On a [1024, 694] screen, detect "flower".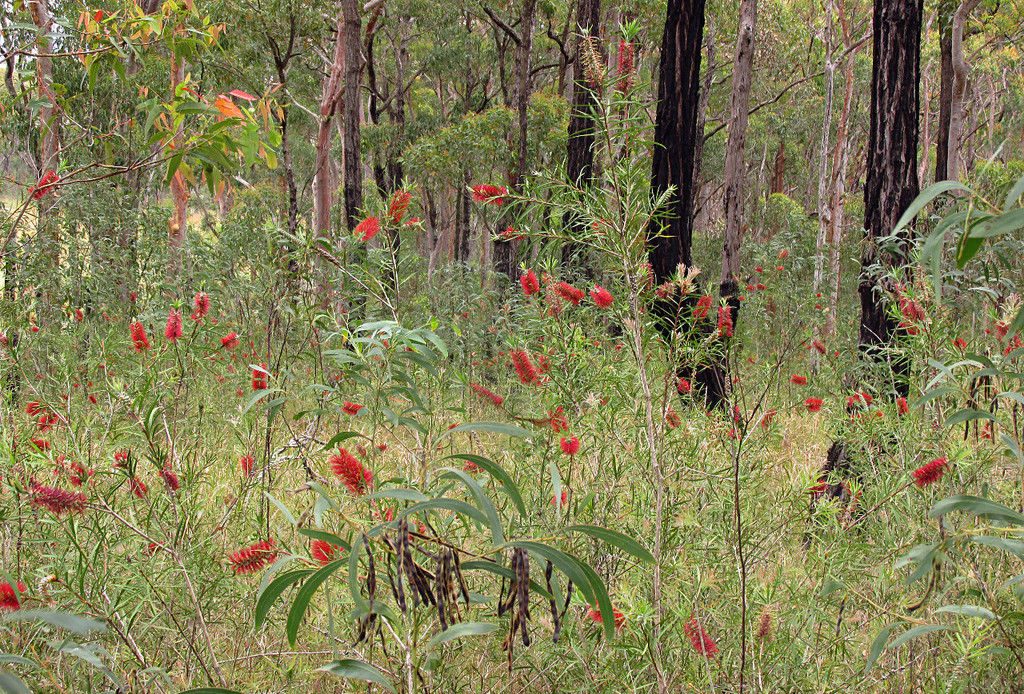
[left=337, top=449, right=375, bottom=491].
